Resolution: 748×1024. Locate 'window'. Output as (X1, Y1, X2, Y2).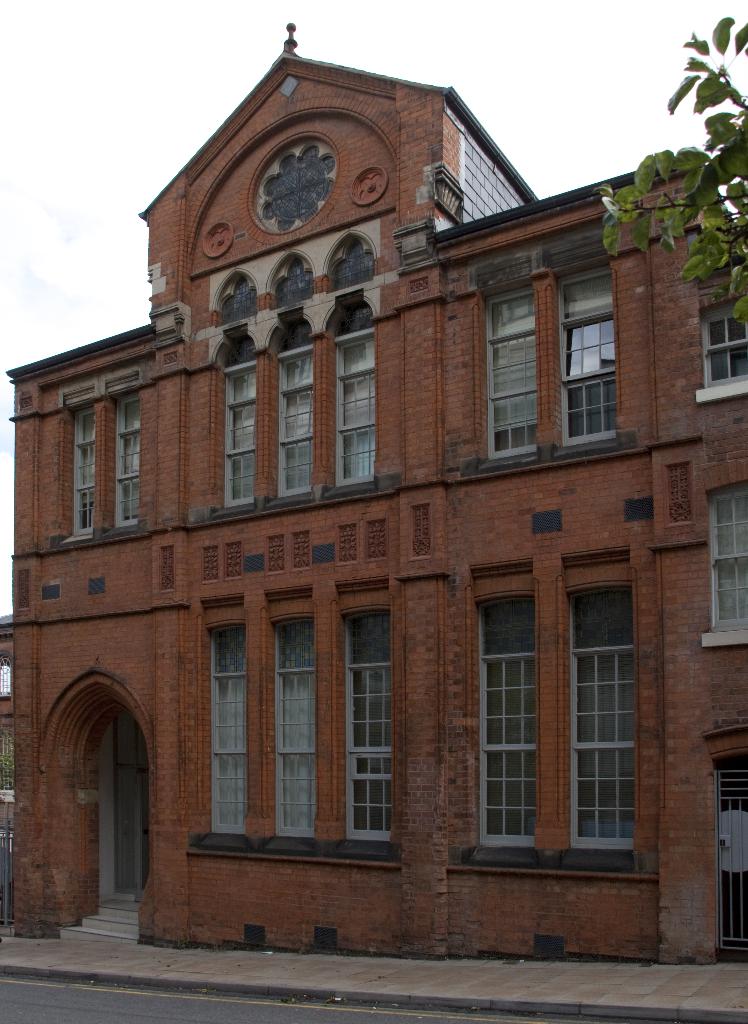
(560, 548, 633, 874).
